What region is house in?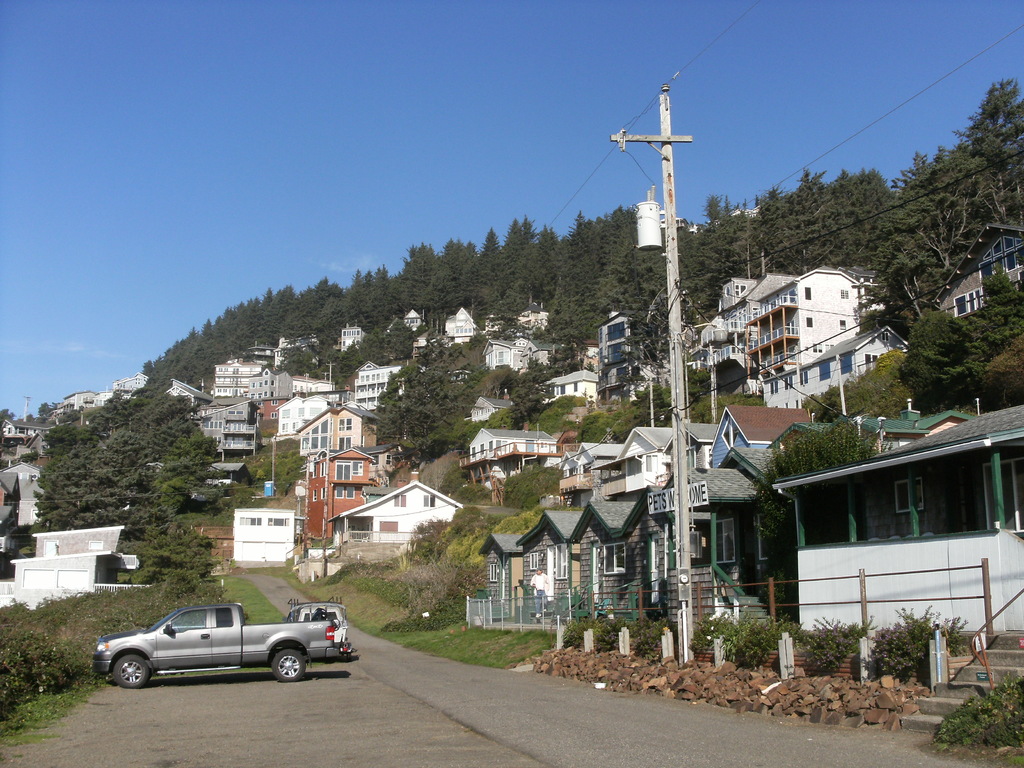
box(298, 439, 388, 538).
